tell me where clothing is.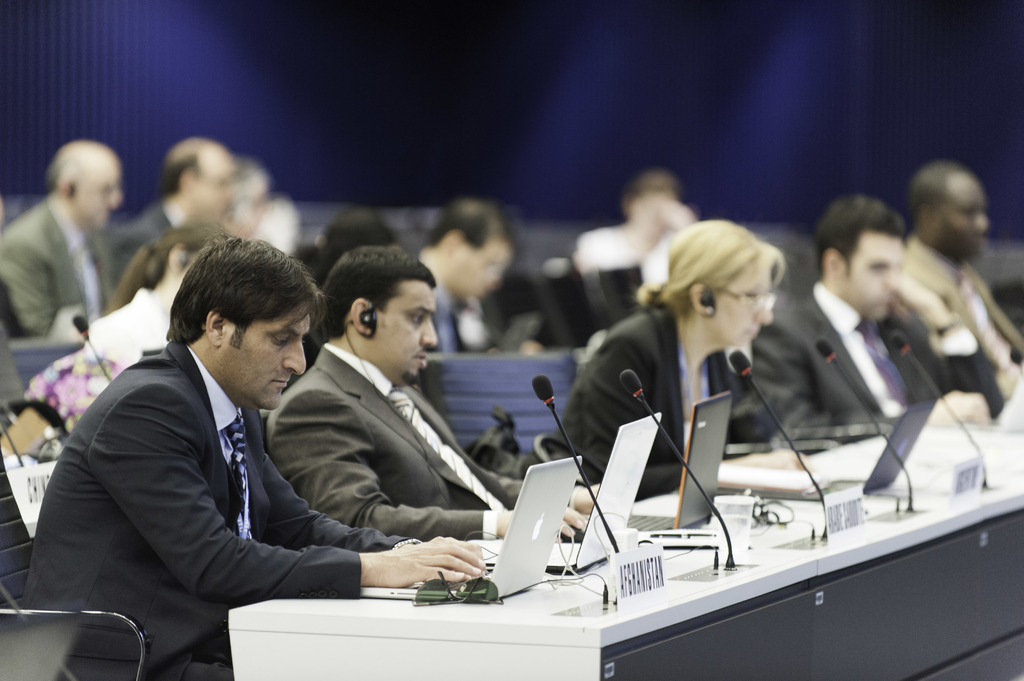
clothing is at (left=0, top=193, right=123, bottom=339).
